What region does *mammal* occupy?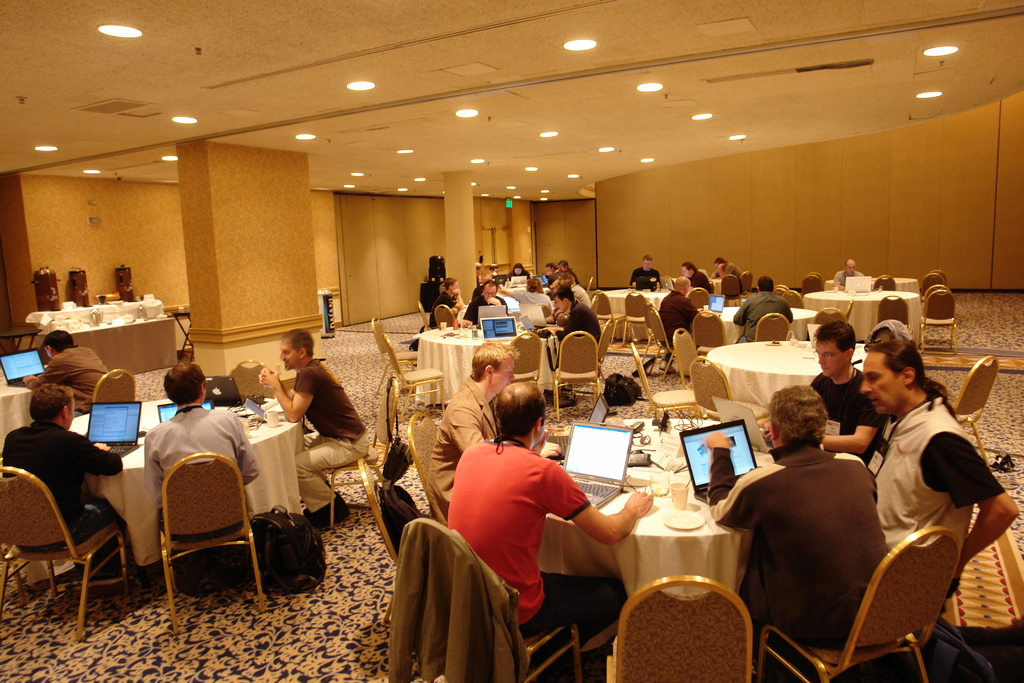
[x1=760, y1=318, x2=881, y2=463].
